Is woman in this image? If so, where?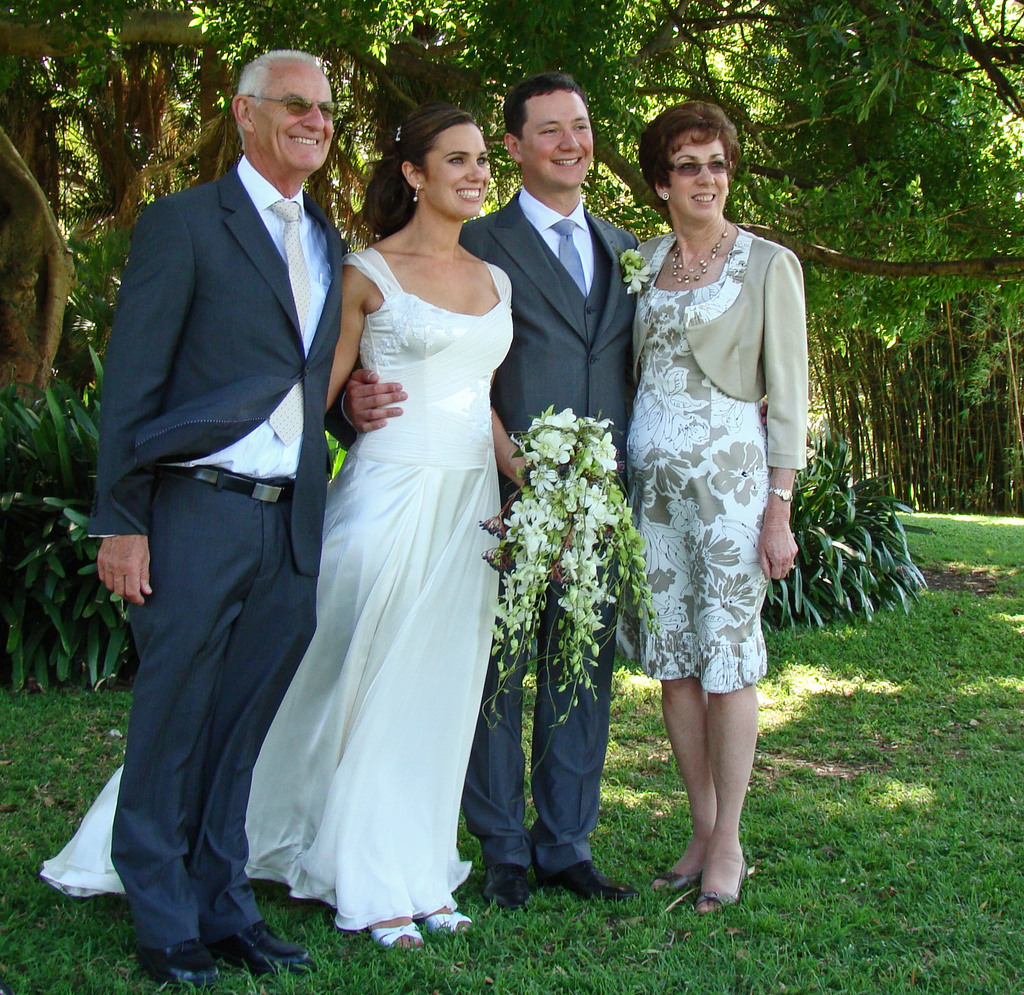
Yes, at (left=622, top=97, right=814, bottom=920).
